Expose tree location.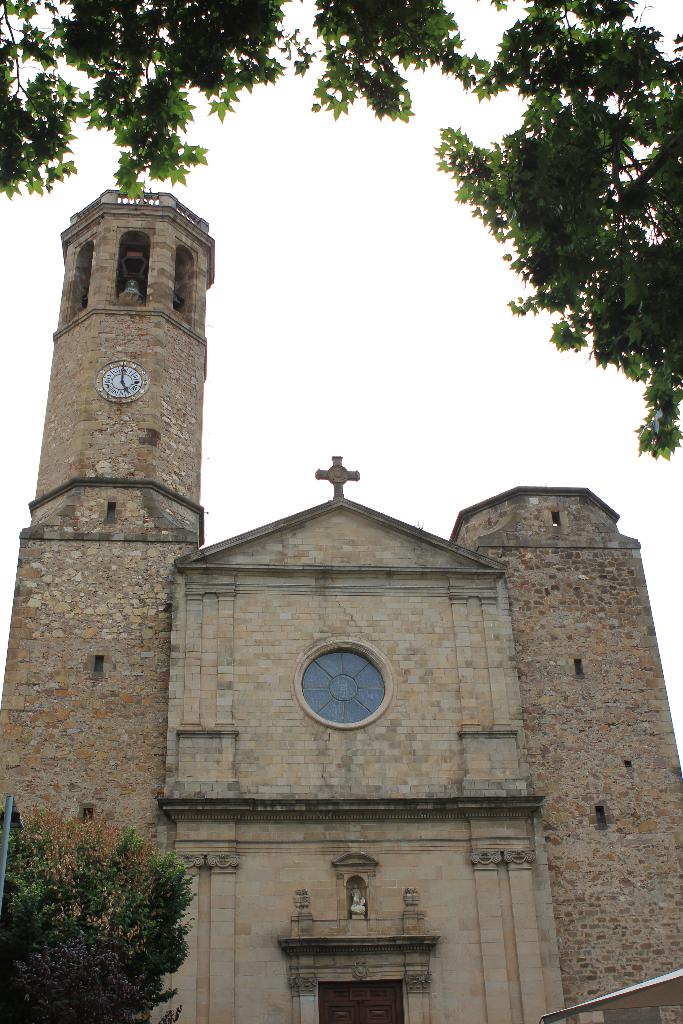
Exposed at Rect(0, 824, 197, 1023).
